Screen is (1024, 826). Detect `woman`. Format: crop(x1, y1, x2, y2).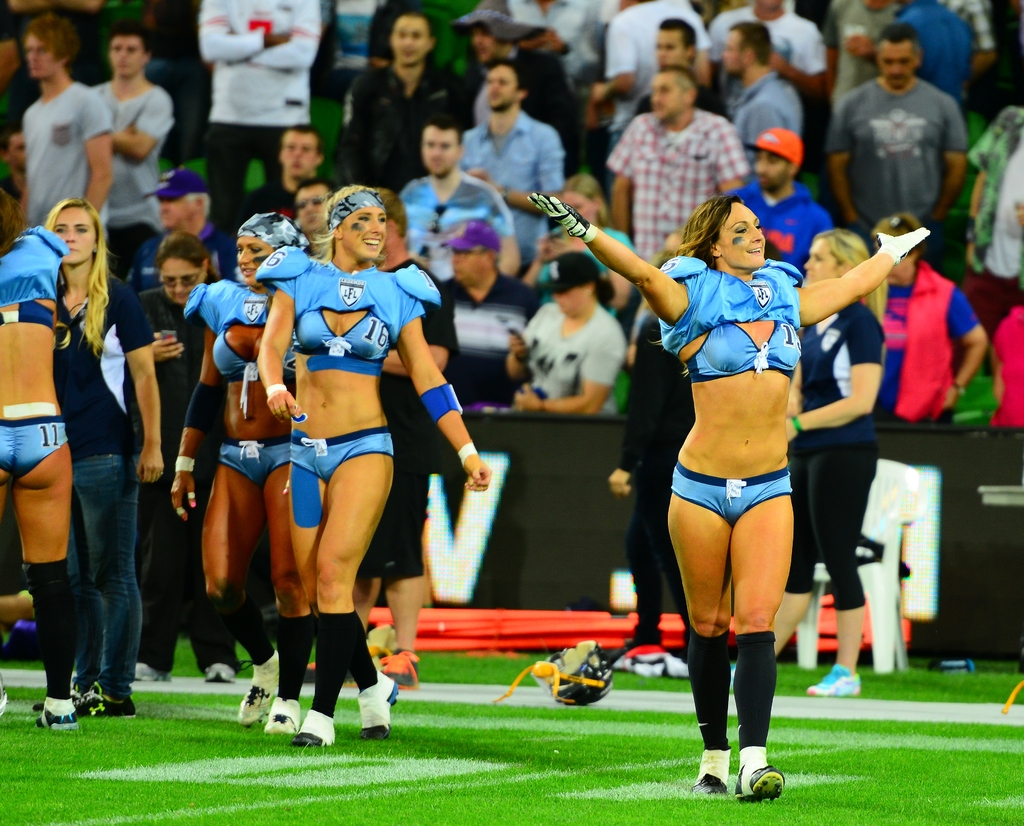
crop(507, 244, 626, 416).
